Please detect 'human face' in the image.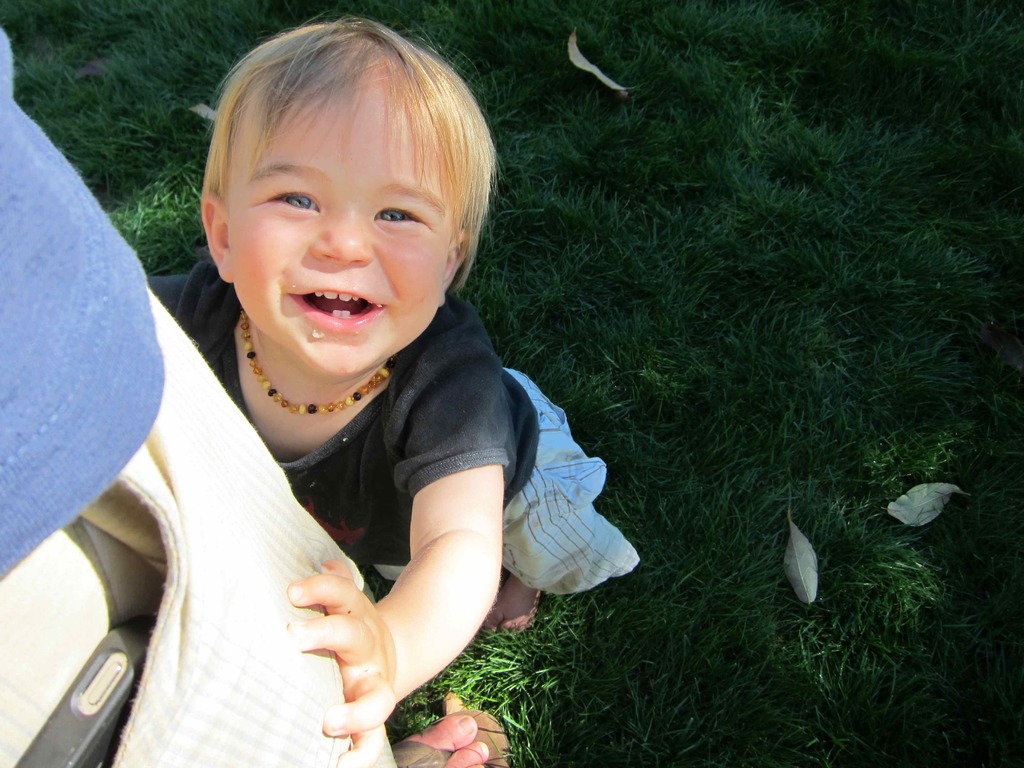
Rect(228, 85, 446, 376).
